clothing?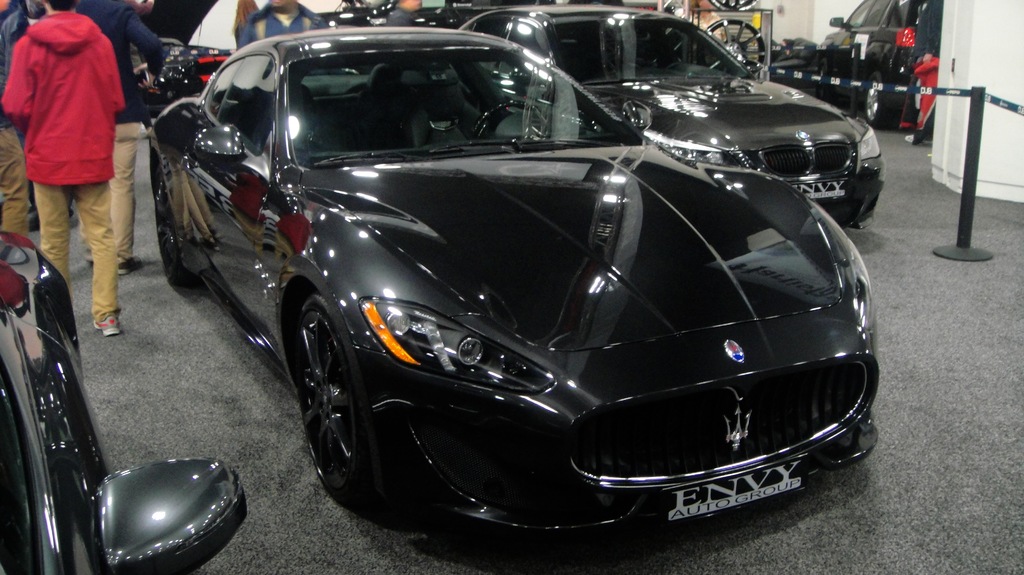
detection(246, 3, 338, 52)
